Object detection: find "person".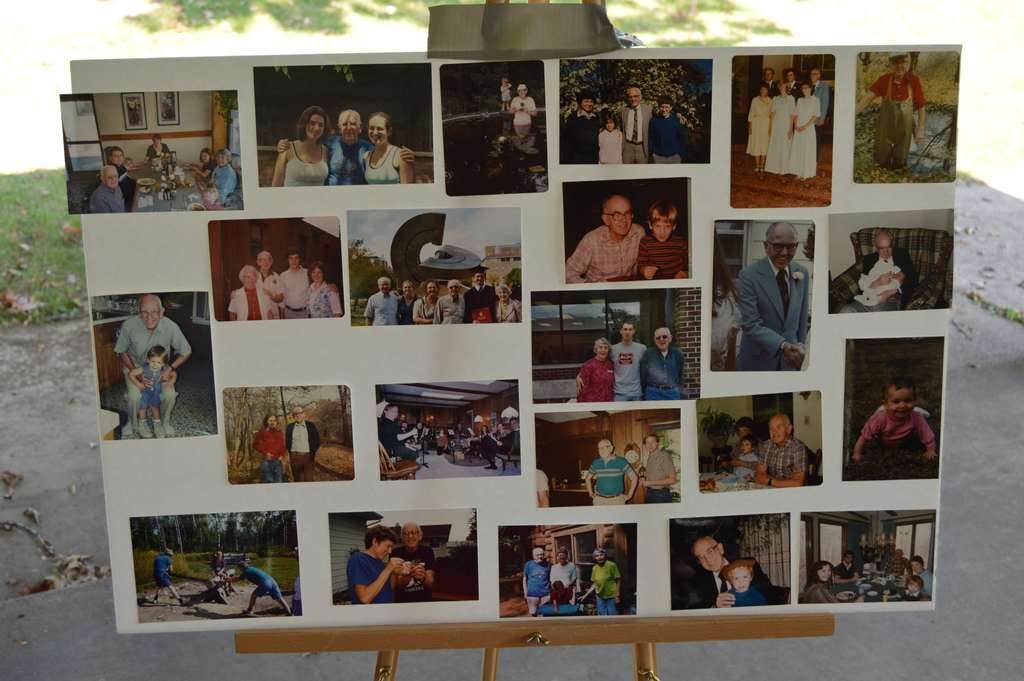
{"x1": 148, "y1": 134, "x2": 172, "y2": 163}.
